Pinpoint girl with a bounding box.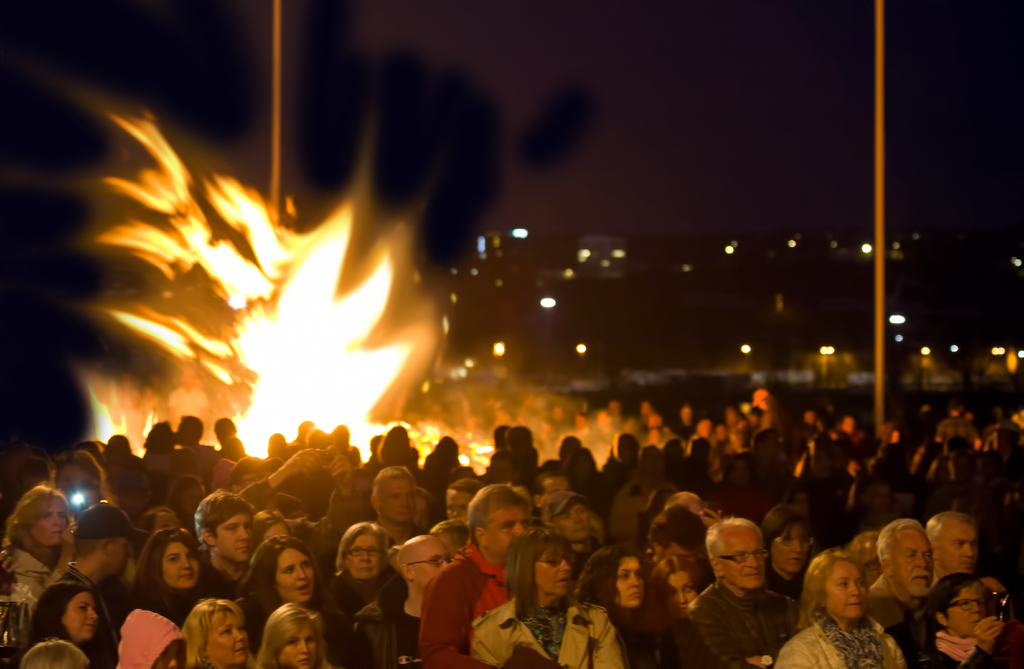
(120,525,221,630).
